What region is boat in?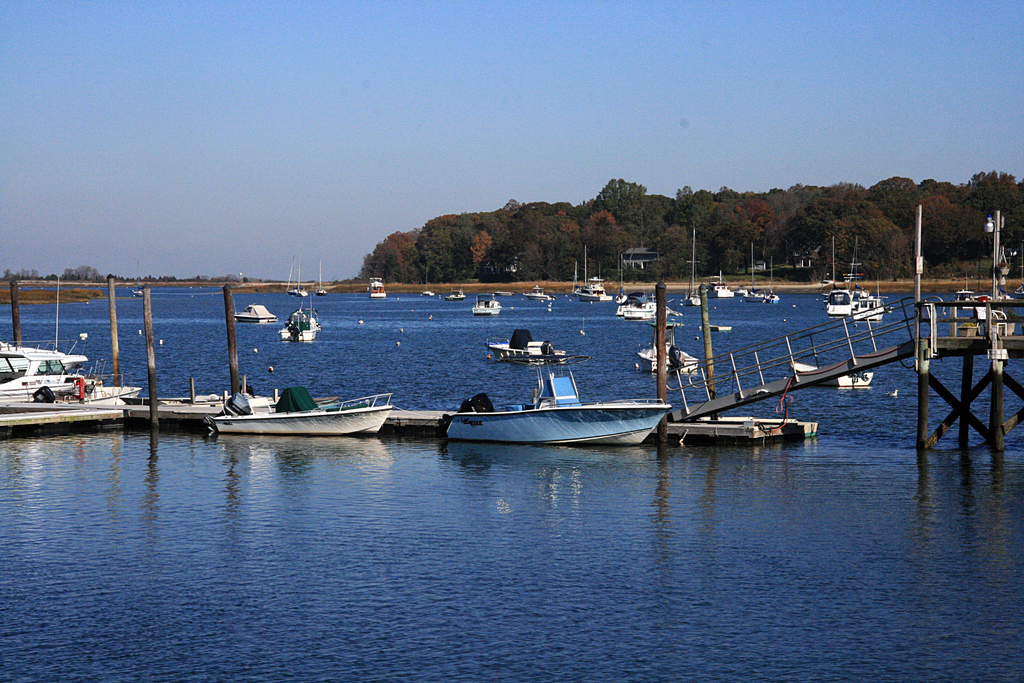
[369,274,390,299].
